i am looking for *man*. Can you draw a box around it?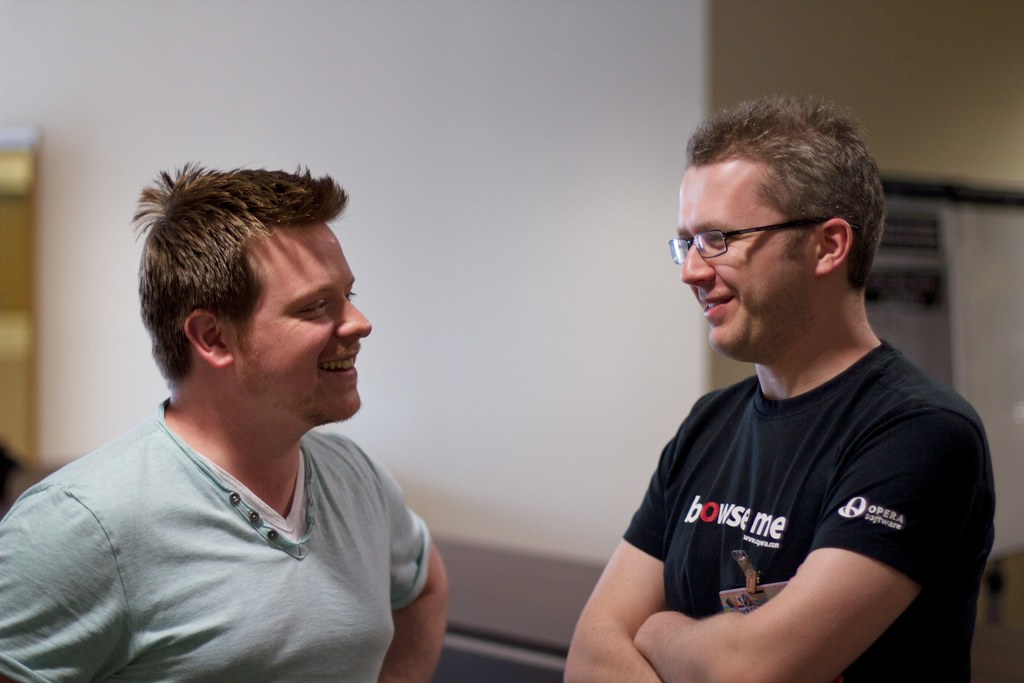
Sure, the bounding box is <region>20, 163, 472, 668</region>.
